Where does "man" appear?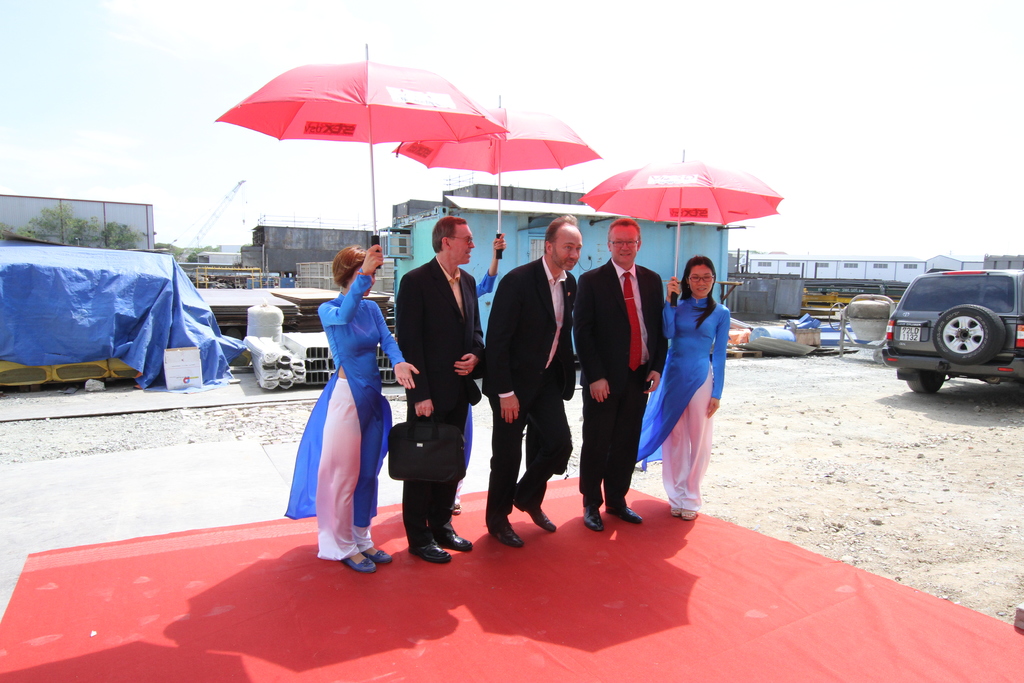
Appears at bbox=(580, 212, 671, 536).
